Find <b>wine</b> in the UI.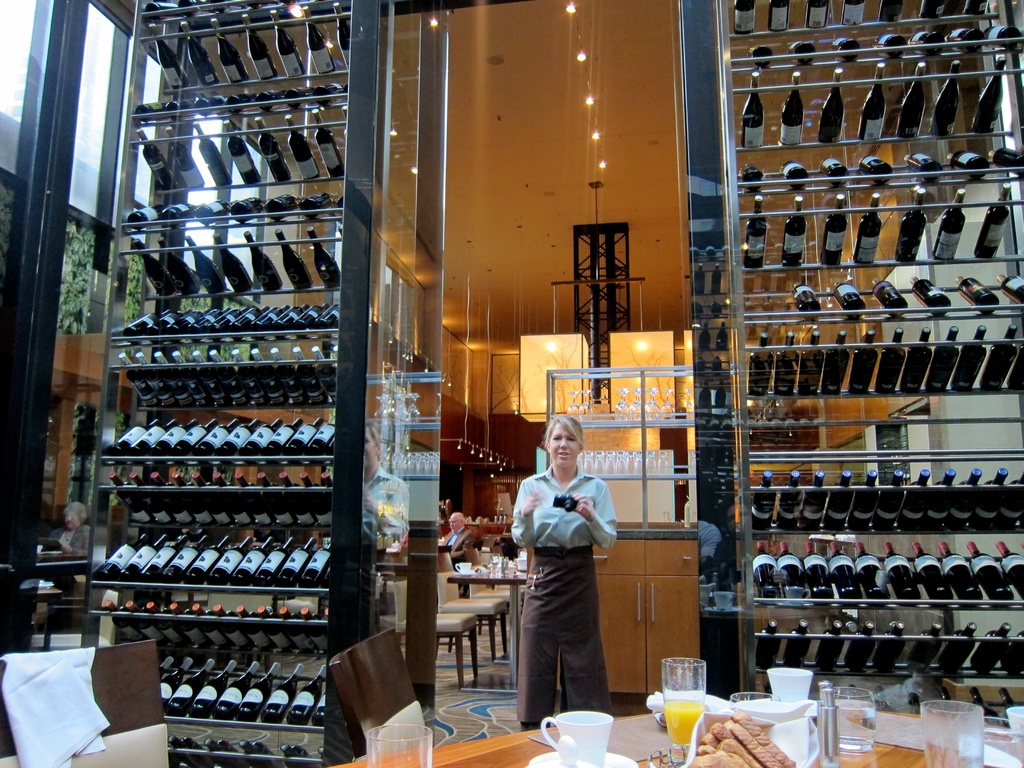
UI element at {"x1": 123, "y1": 310, "x2": 169, "y2": 342}.
